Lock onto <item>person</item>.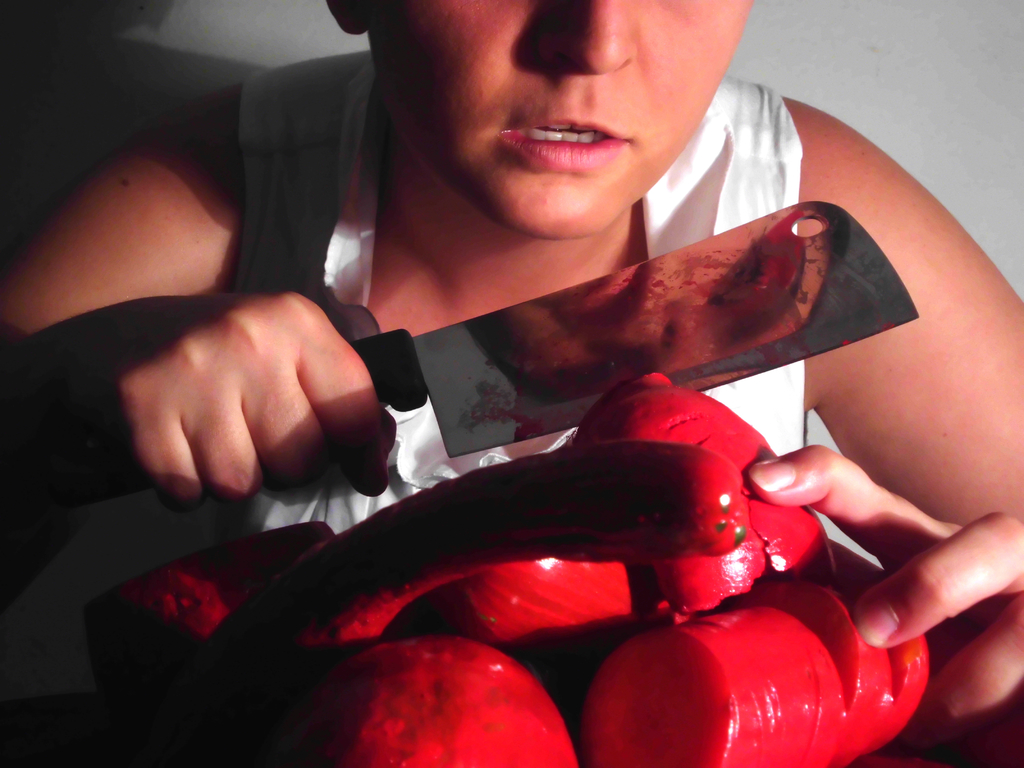
Locked: (x1=0, y1=2, x2=1023, y2=767).
